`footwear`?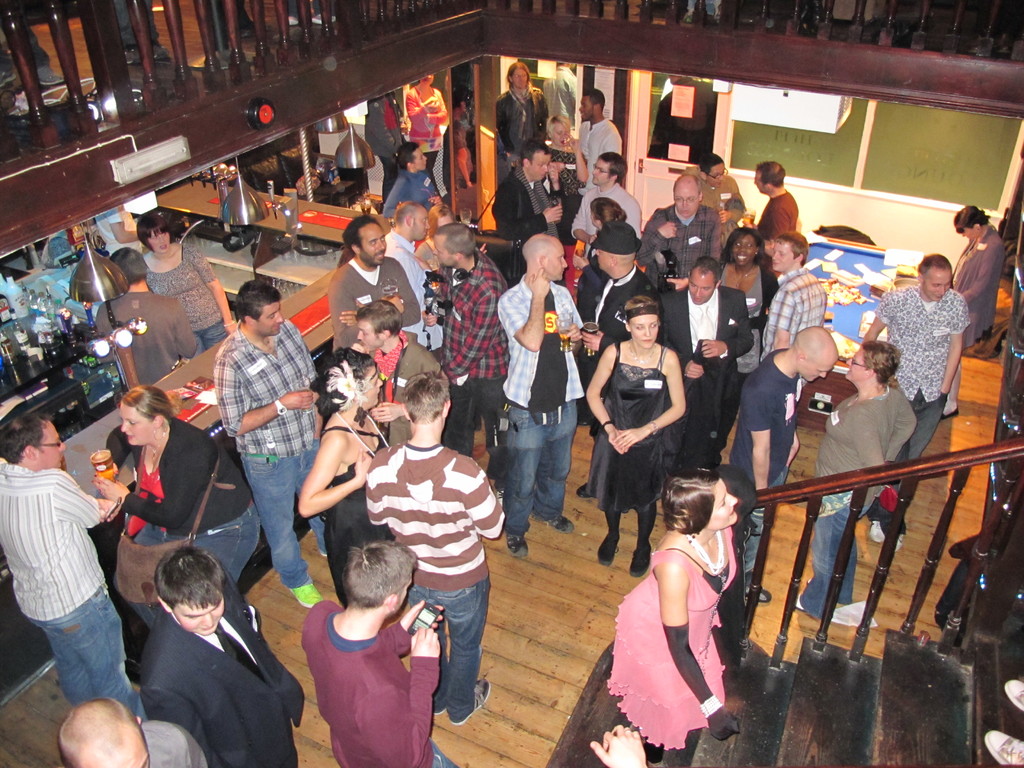
576:484:595:502
